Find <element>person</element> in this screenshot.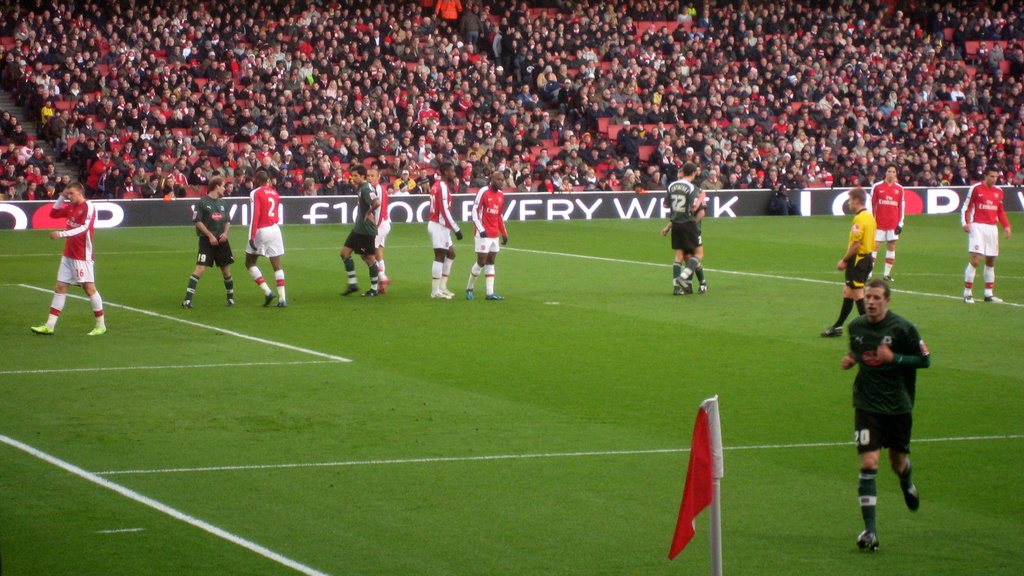
The bounding box for <element>person</element> is 181/179/237/307.
